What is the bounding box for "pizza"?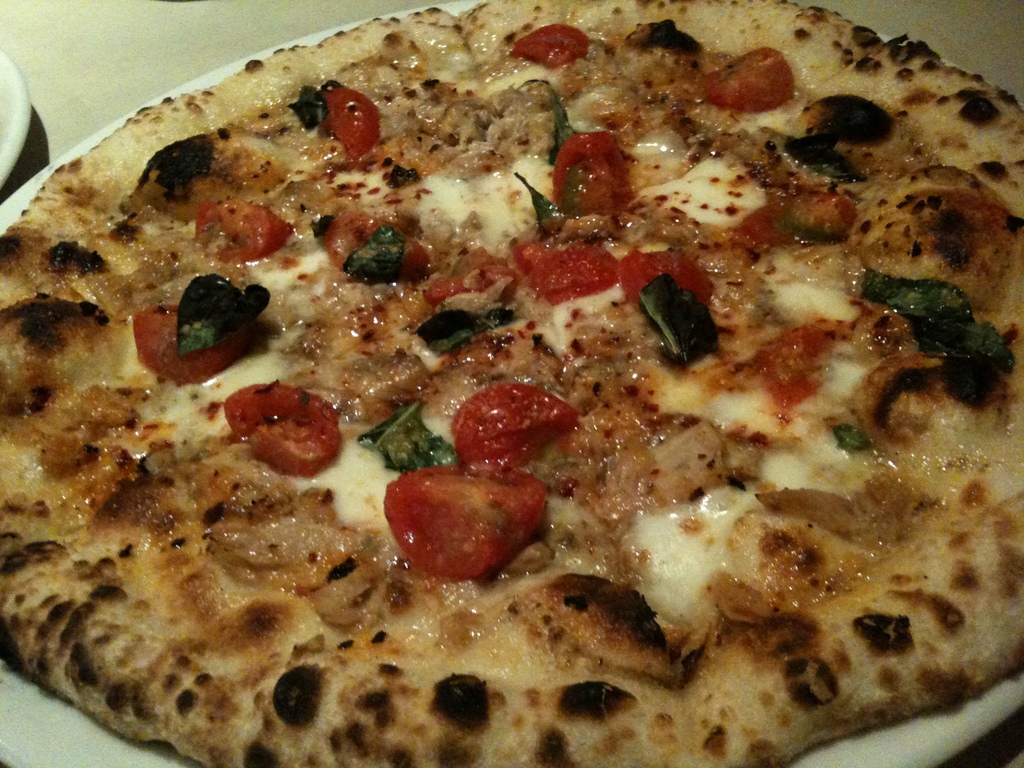
crop(3, 0, 1023, 767).
